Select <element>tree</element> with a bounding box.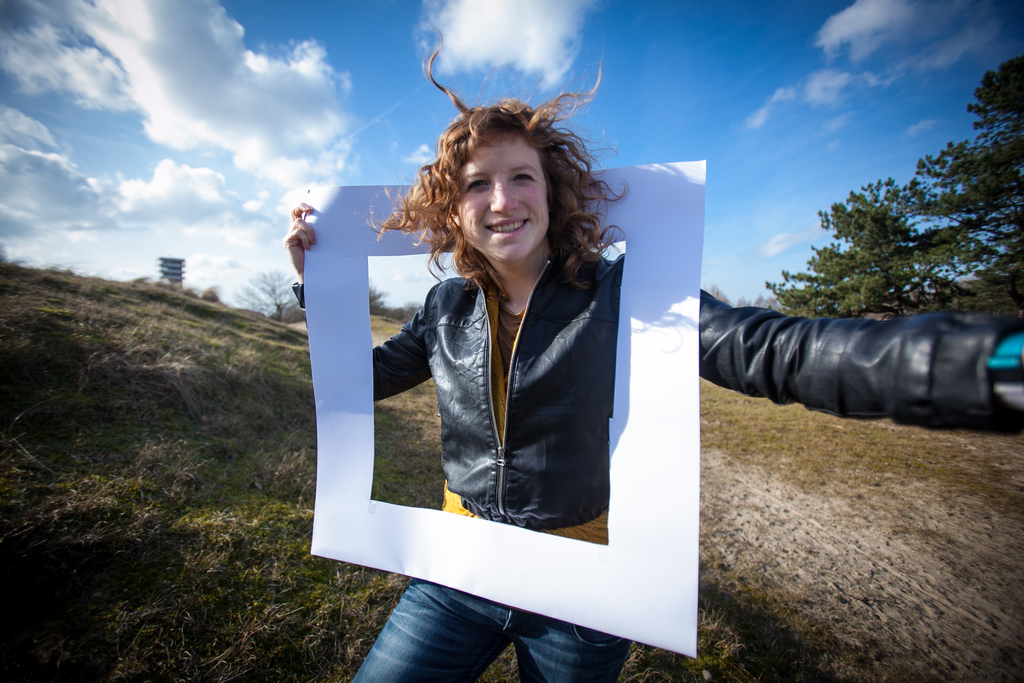
locate(399, 290, 437, 325).
